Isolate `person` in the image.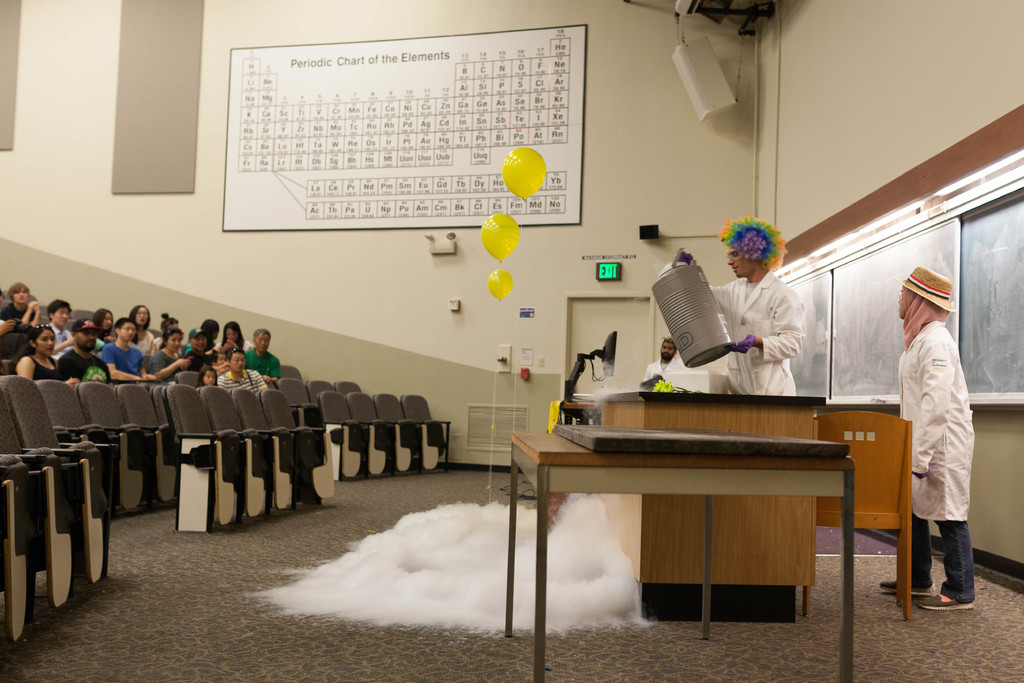
Isolated region: 894,258,988,632.
